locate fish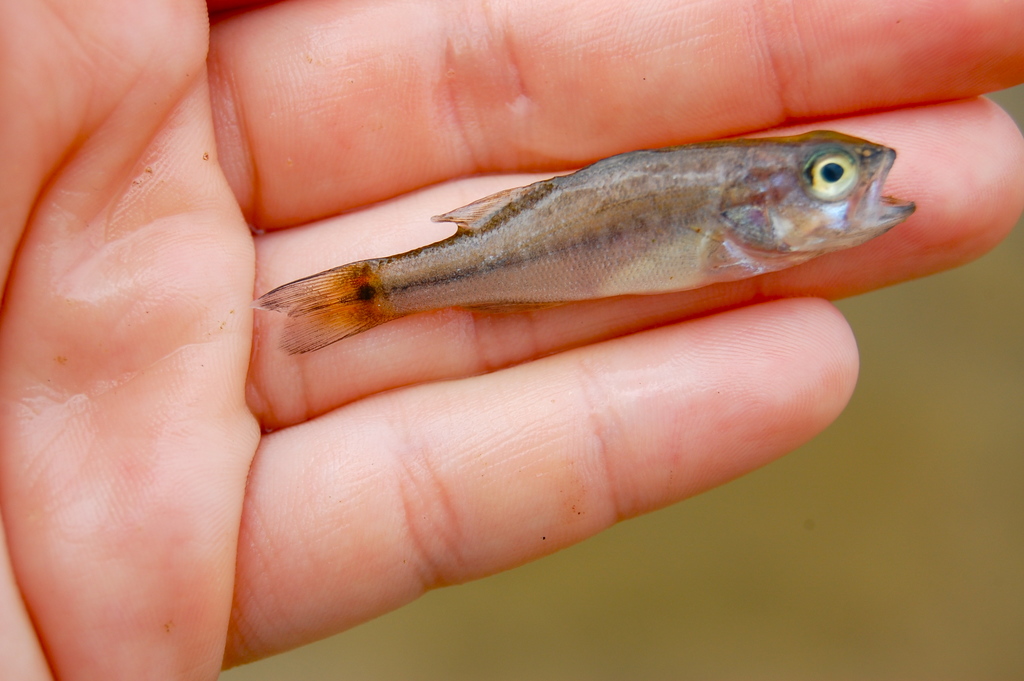
bbox=(257, 119, 915, 358)
